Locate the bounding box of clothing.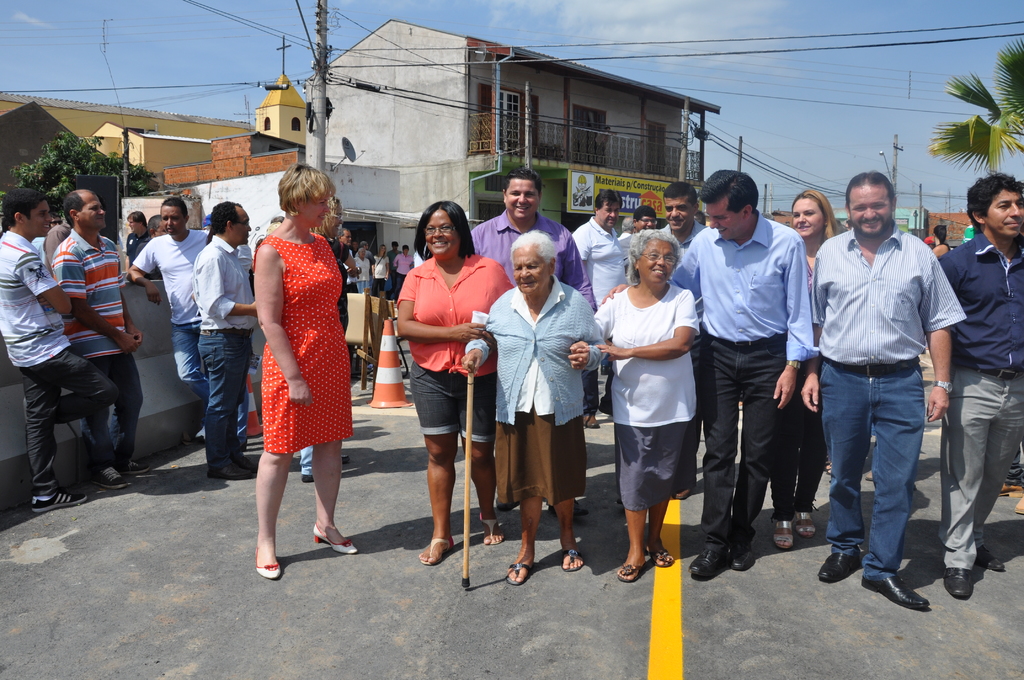
Bounding box: box(806, 214, 959, 567).
